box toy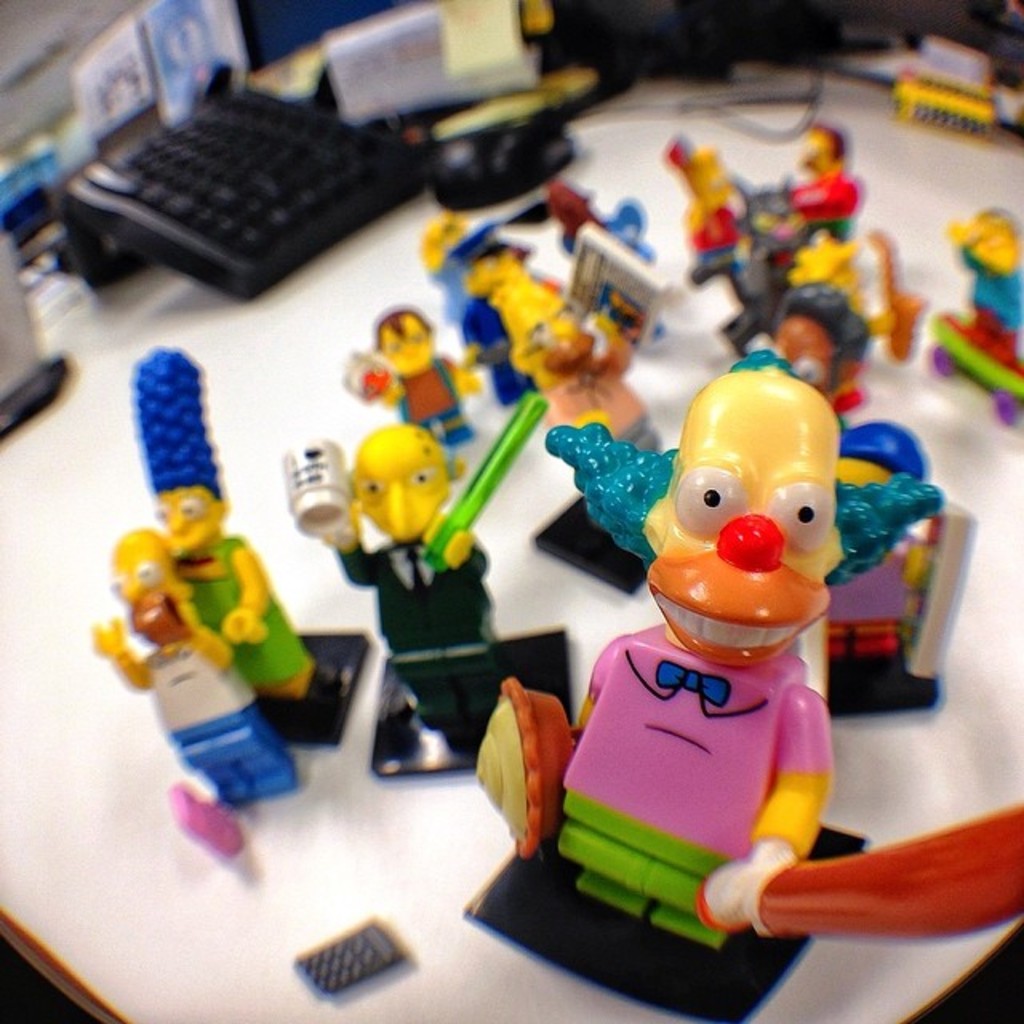
bbox=(282, 395, 544, 739)
